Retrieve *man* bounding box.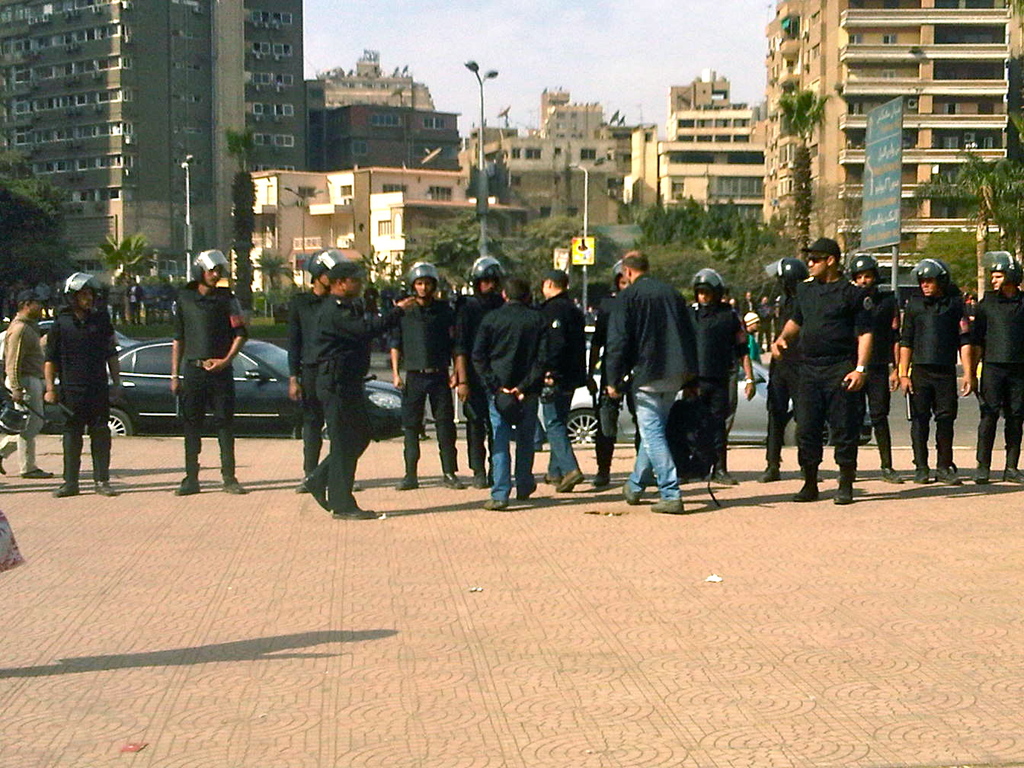
Bounding box: box(754, 256, 826, 480).
